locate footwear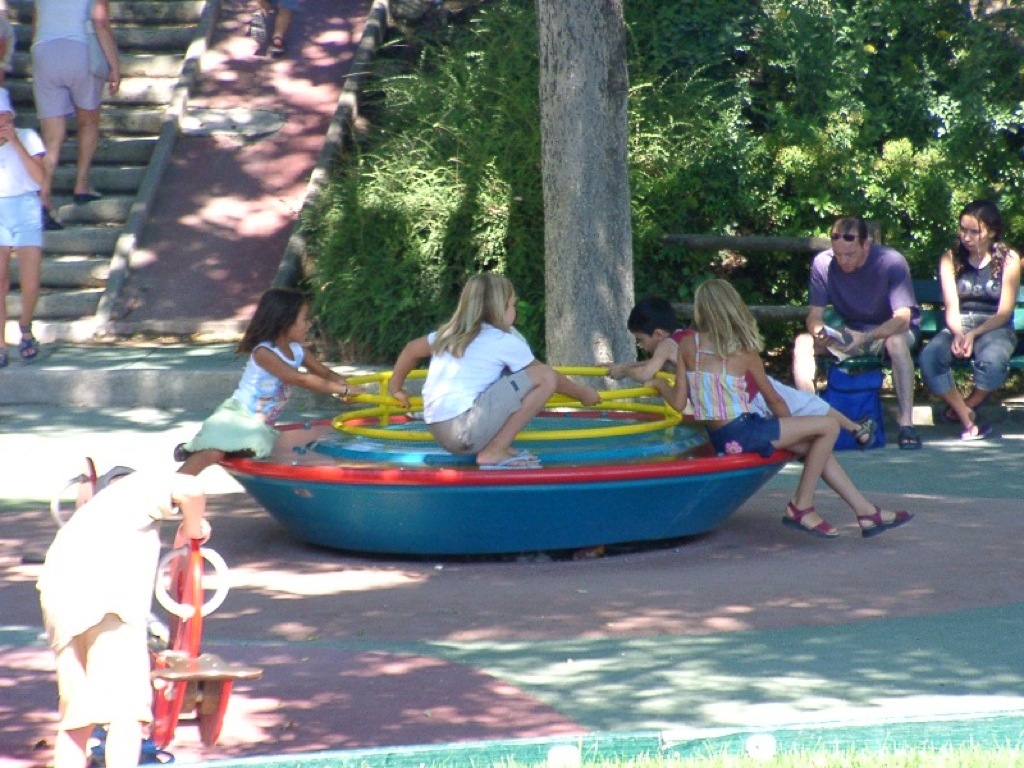
box=[779, 488, 837, 543]
